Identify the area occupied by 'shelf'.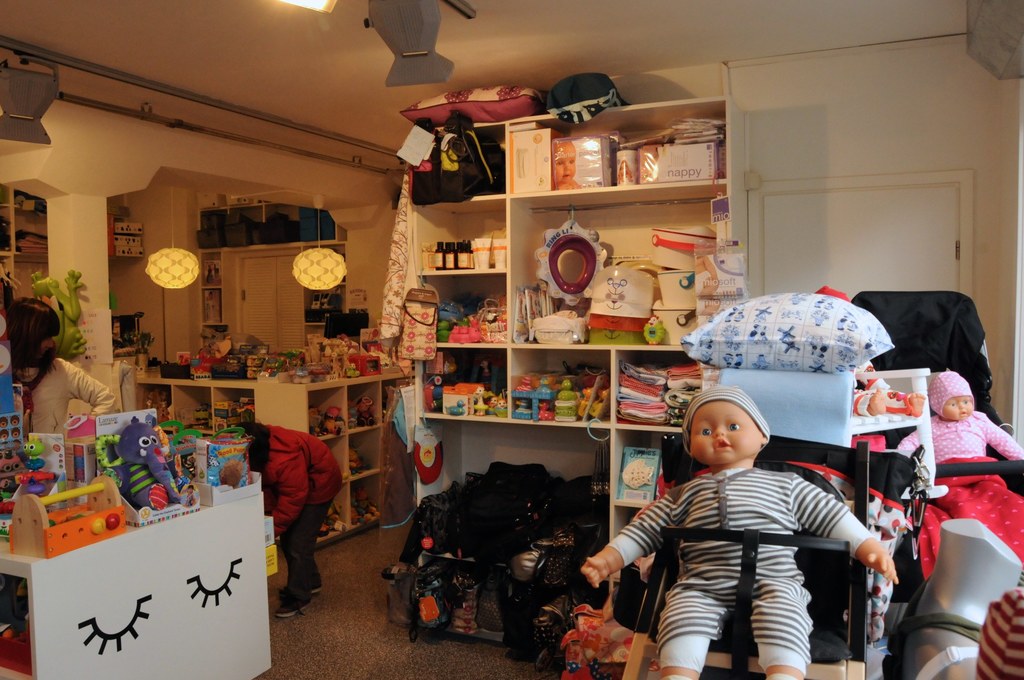
Area: select_region(113, 222, 149, 261).
